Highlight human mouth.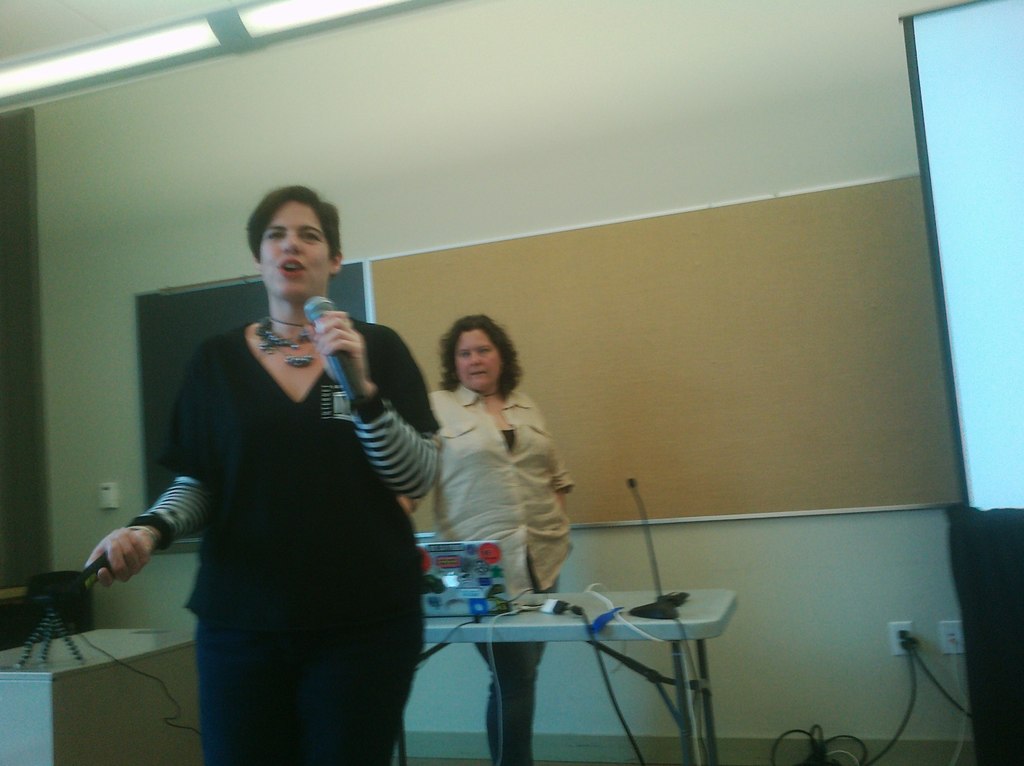
Highlighted region: box=[280, 256, 306, 281].
